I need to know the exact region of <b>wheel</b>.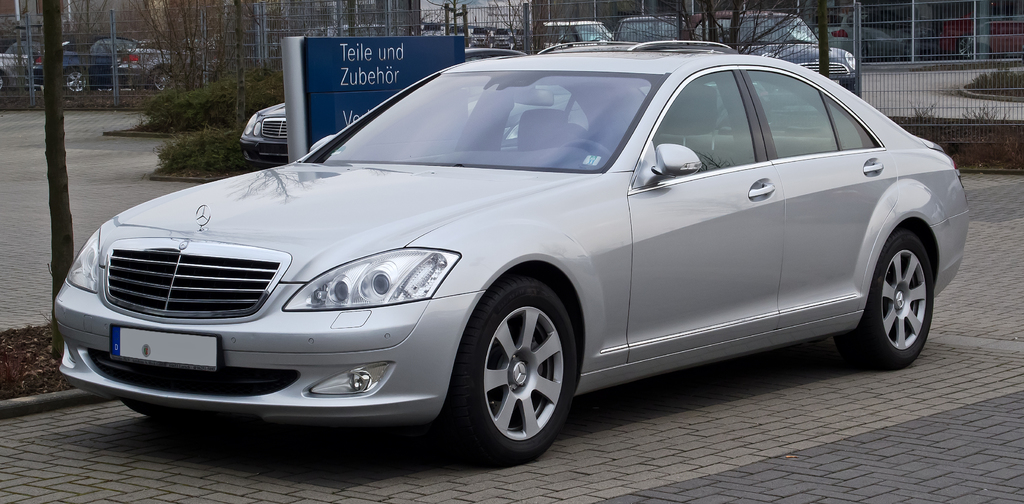
Region: l=435, t=274, r=584, b=469.
